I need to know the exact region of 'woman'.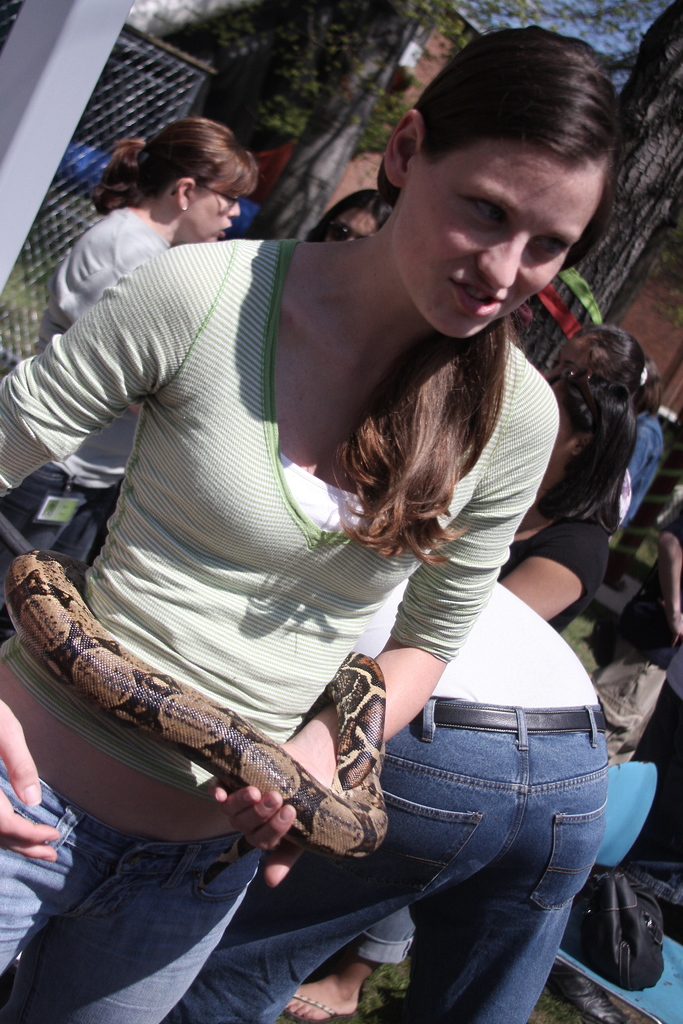
Region: BBox(12, 38, 649, 985).
